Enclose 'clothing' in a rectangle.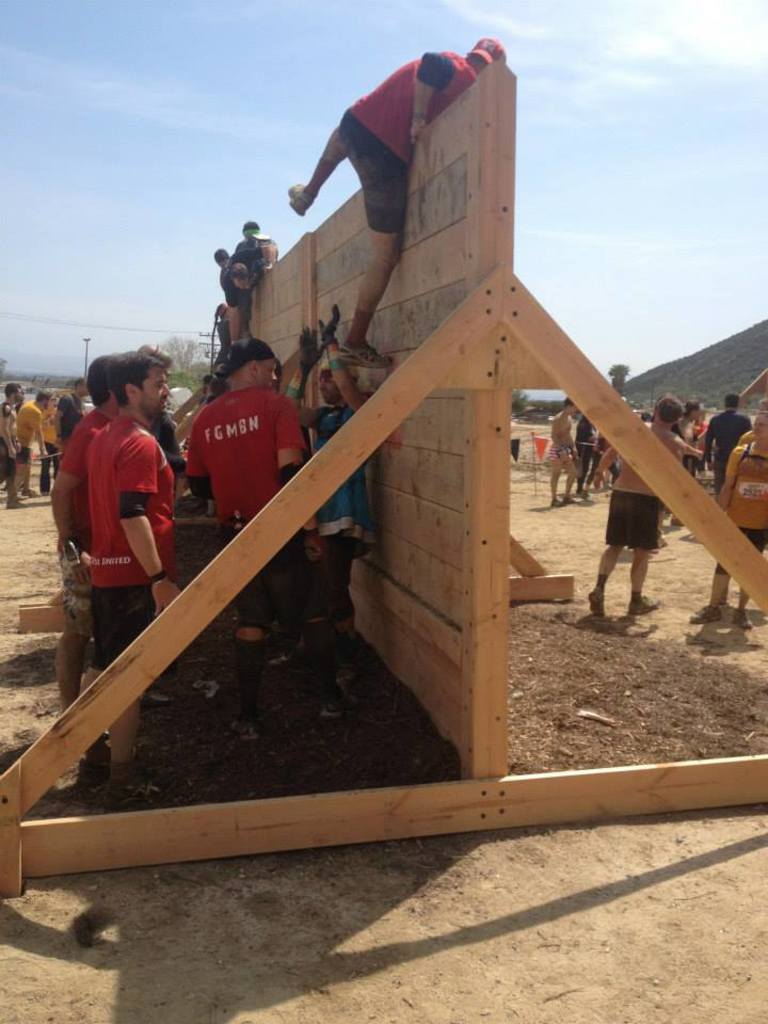
bbox(26, 400, 45, 473).
